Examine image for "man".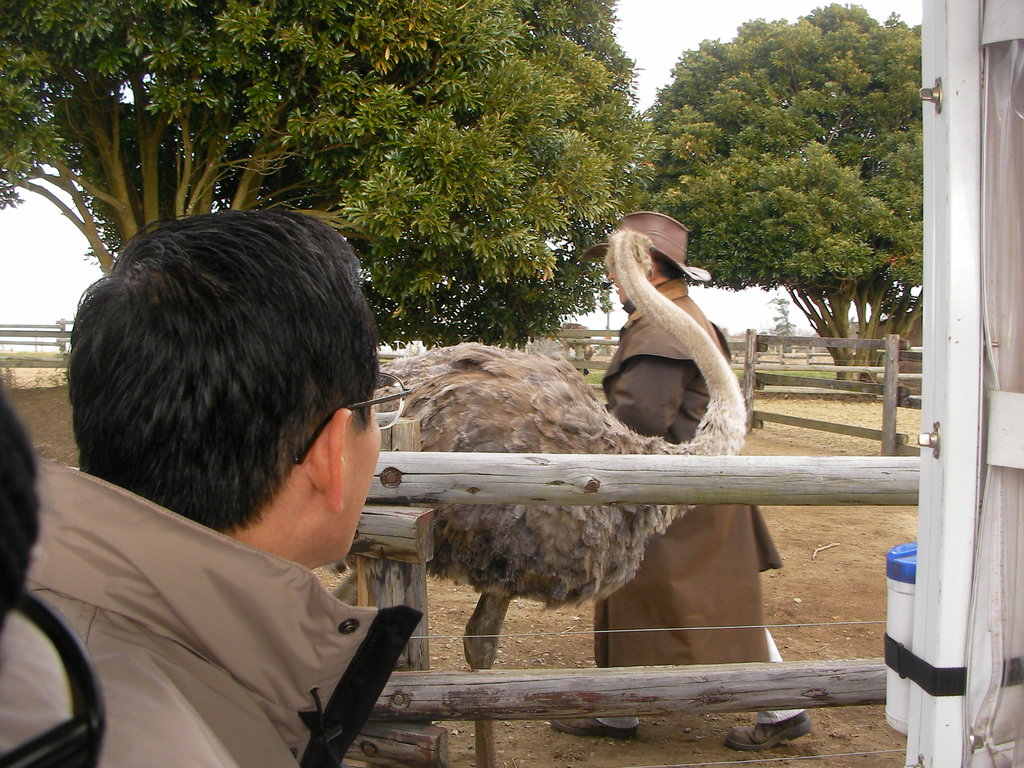
Examination result: pyautogui.locateOnScreen(554, 210, 812, 750).
